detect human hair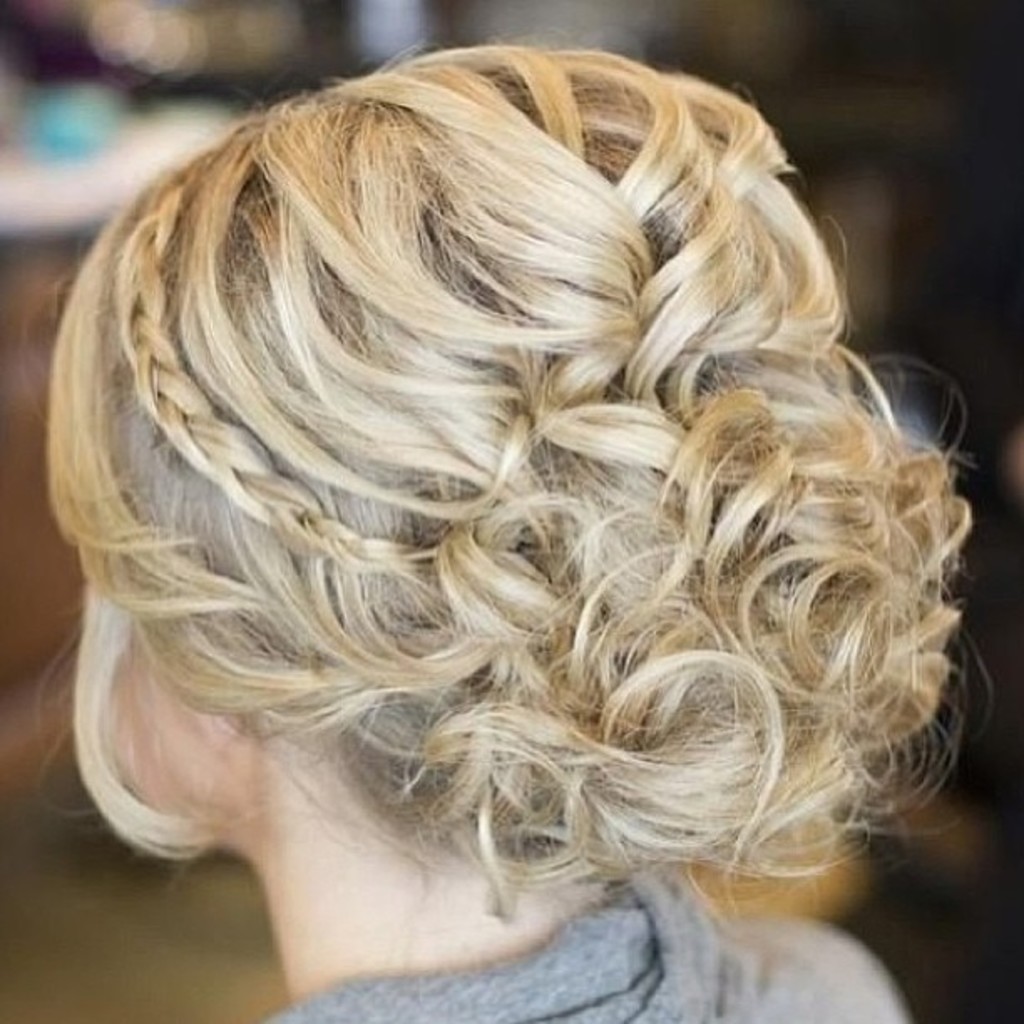
rect(0, 25, 996, 940)
